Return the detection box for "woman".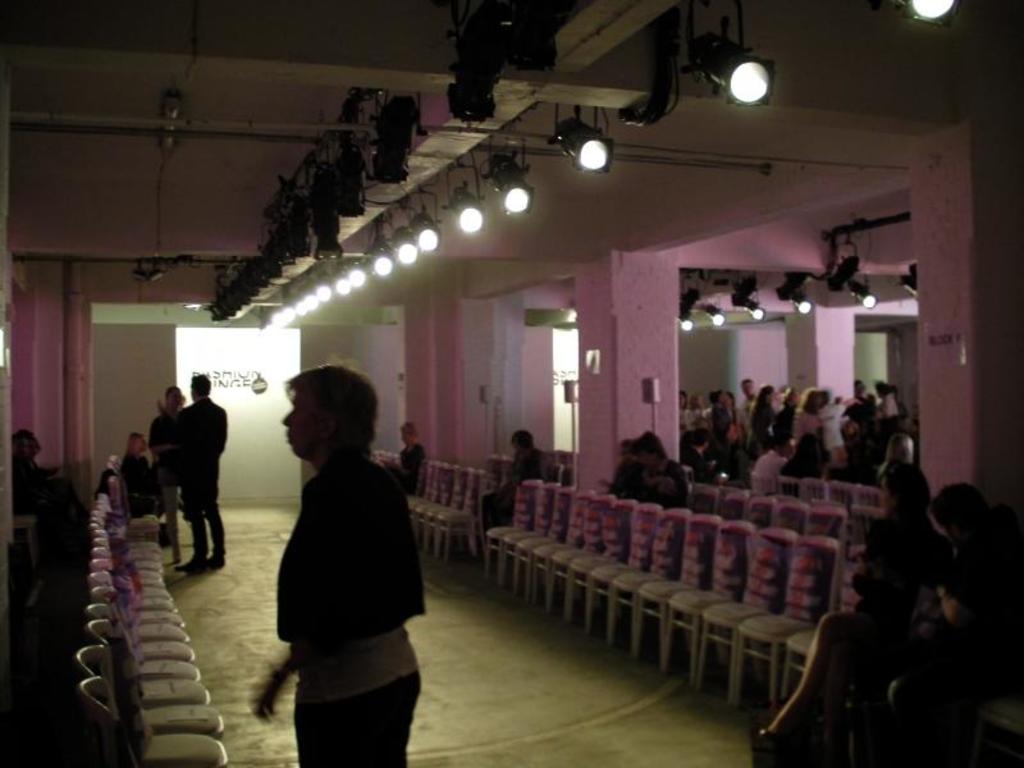
120:429:193:517.
